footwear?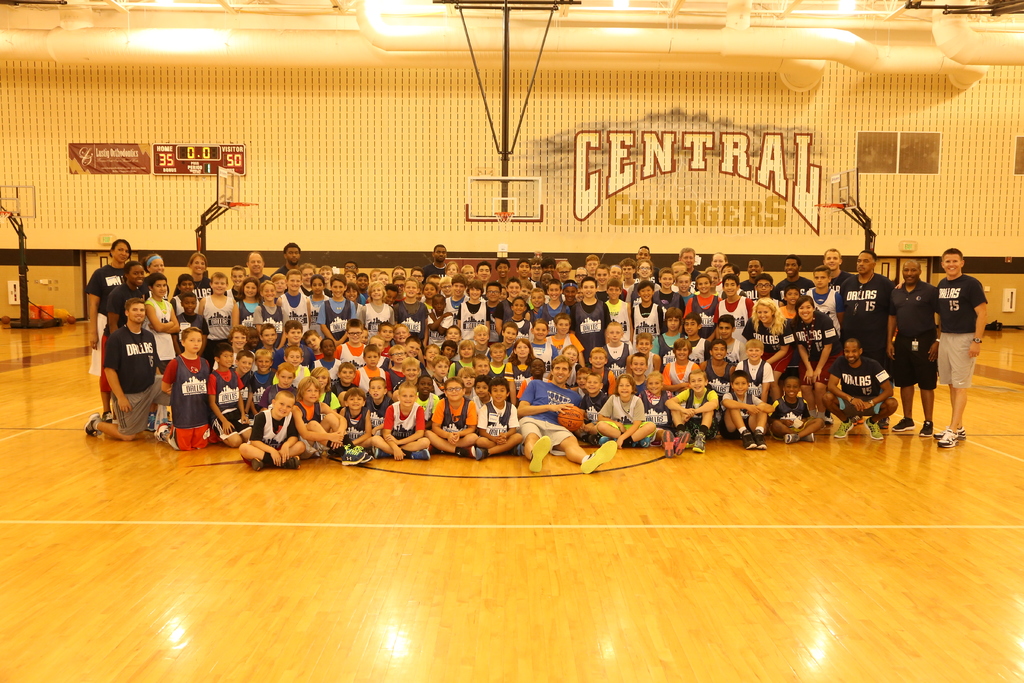
824:414:831:422
